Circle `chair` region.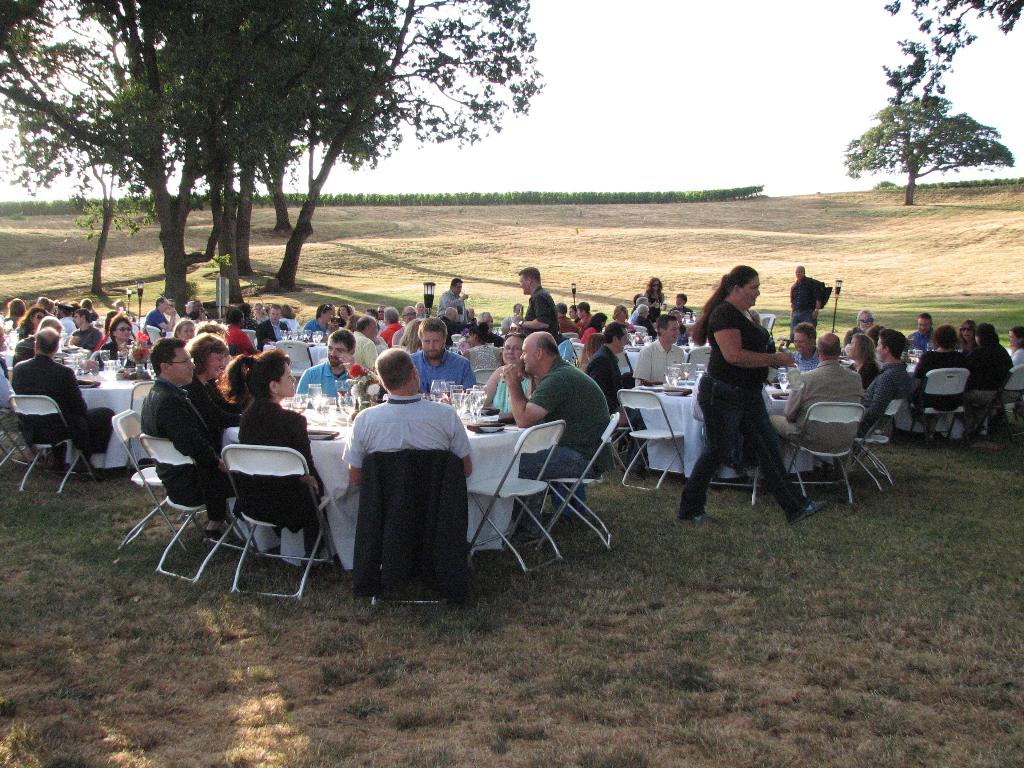
Region: 907 364 972 447.
